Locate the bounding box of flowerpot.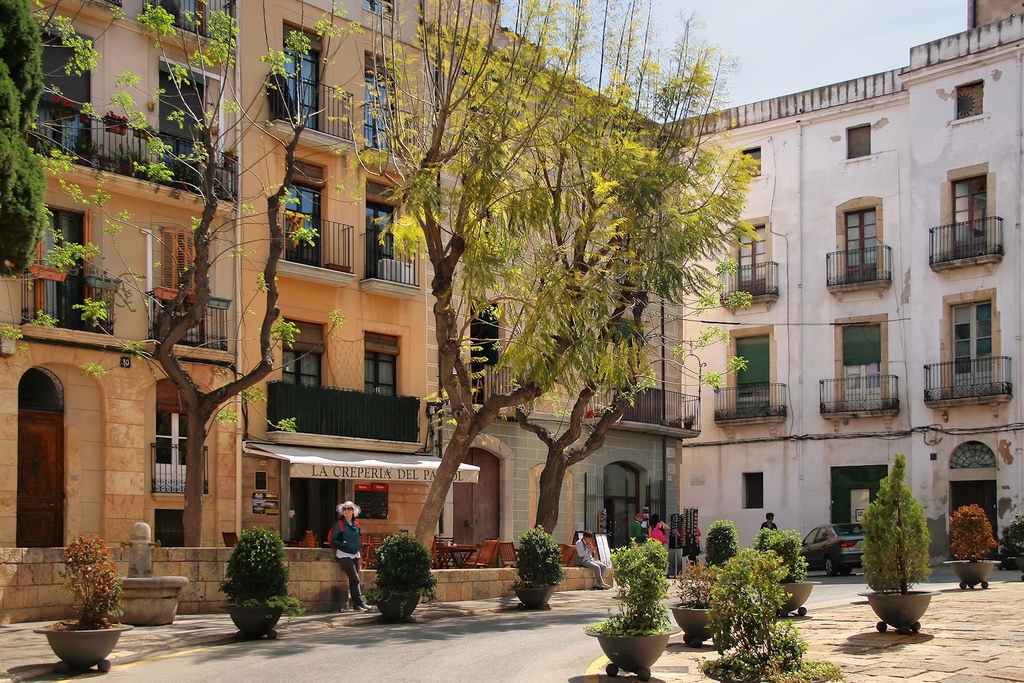
Bounding box: select_region(942, 555, 999, 587).
